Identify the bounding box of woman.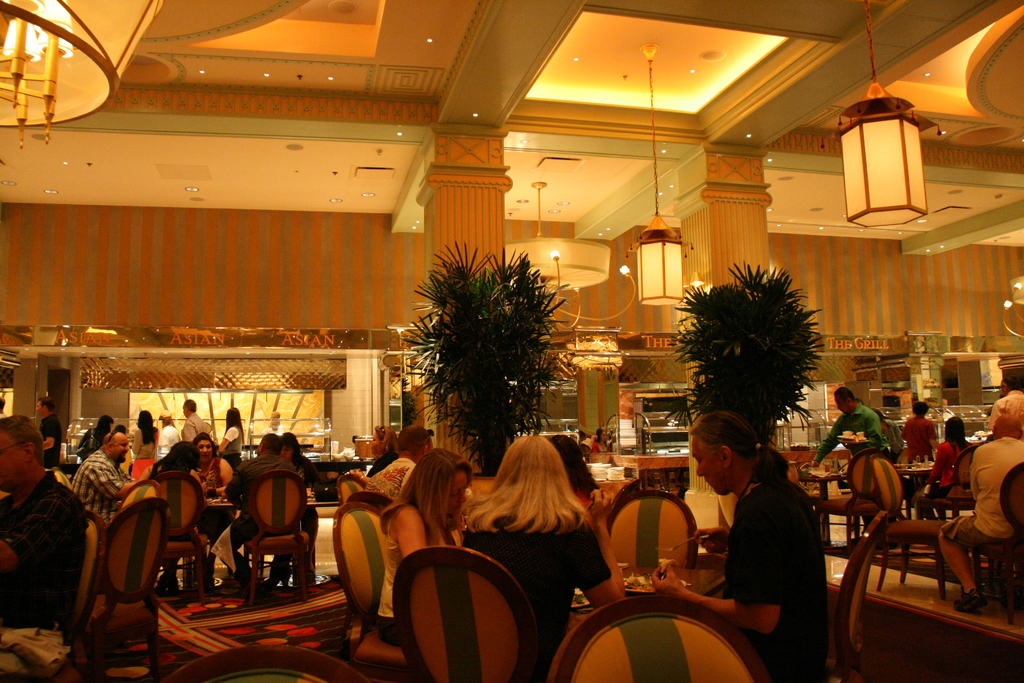
locate(67, 410, 116, 465).
